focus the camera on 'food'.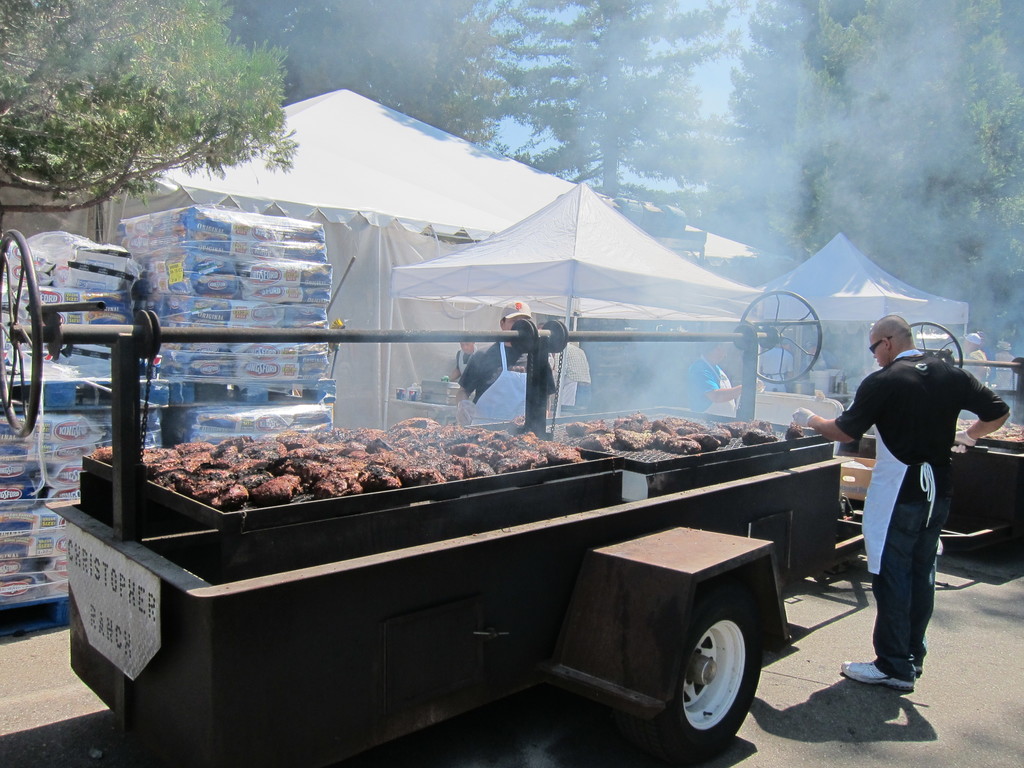
Focus region: select_region(250, 472, 298, 502).
